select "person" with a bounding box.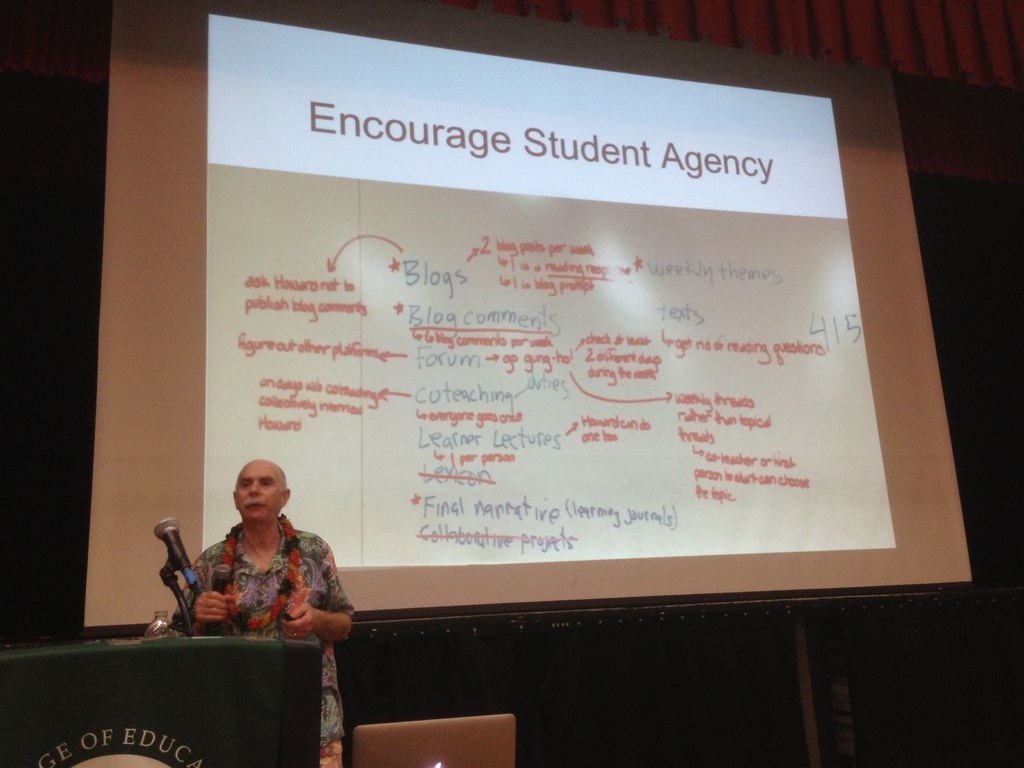
(x1=141, y1=451, x2=303, y2=666).
